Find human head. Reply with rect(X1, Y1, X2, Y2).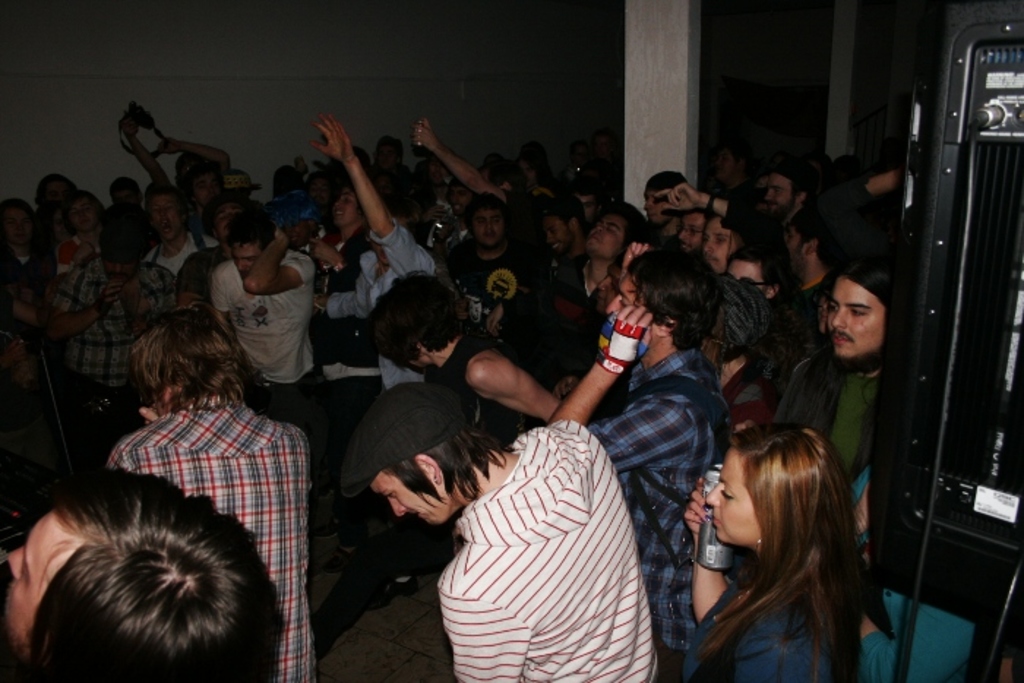
rect(448, 177, 474, 215).
